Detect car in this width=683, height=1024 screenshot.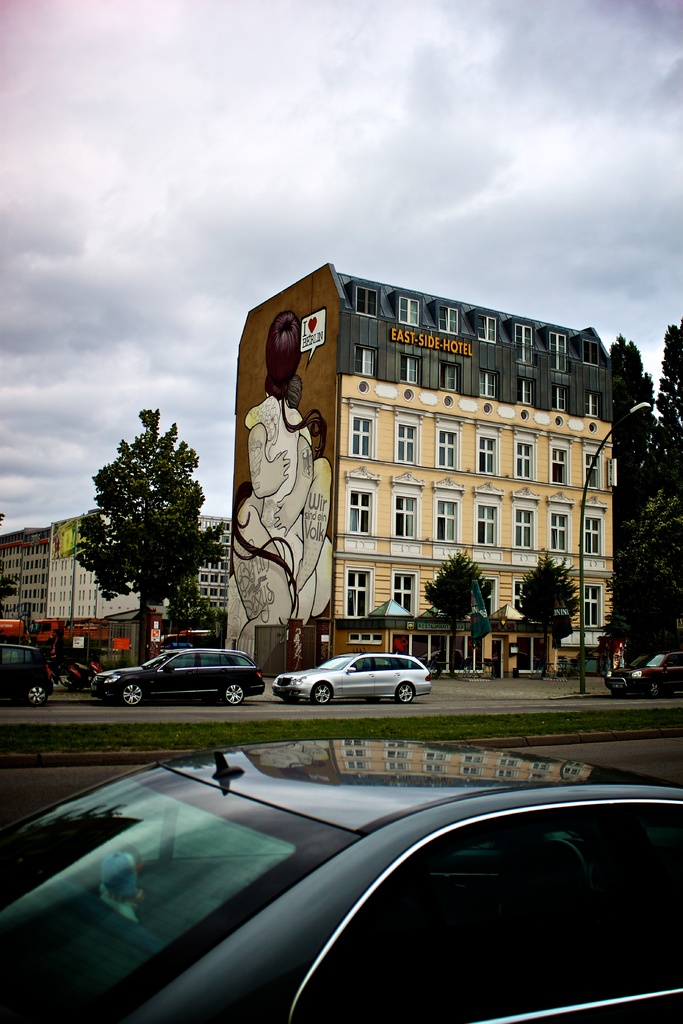
Detection: select_region(0, 646, 56, 703).
